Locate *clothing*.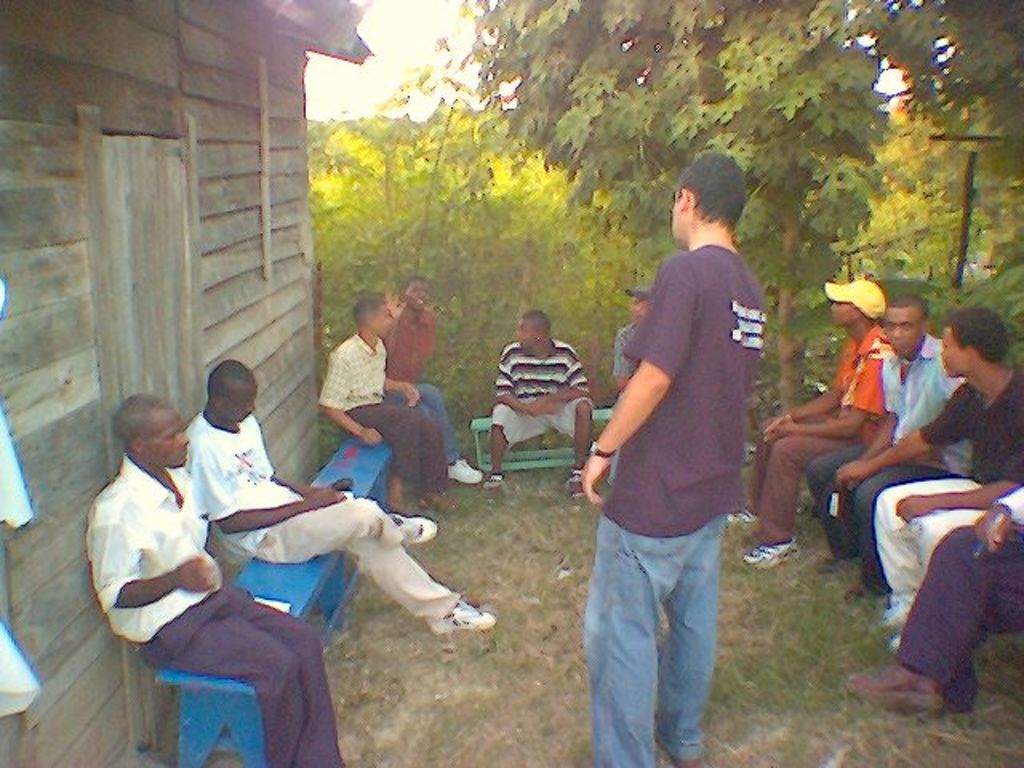
Bounding box: bbox(758, 419, 883, 530).
